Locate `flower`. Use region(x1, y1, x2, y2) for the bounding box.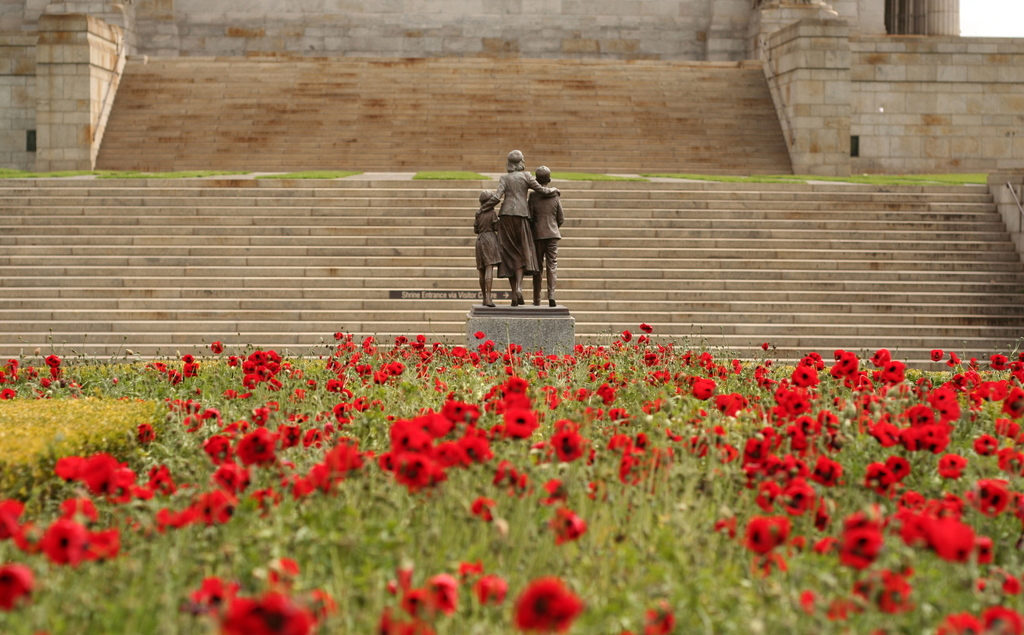
region(511, 581, 573, 629).
